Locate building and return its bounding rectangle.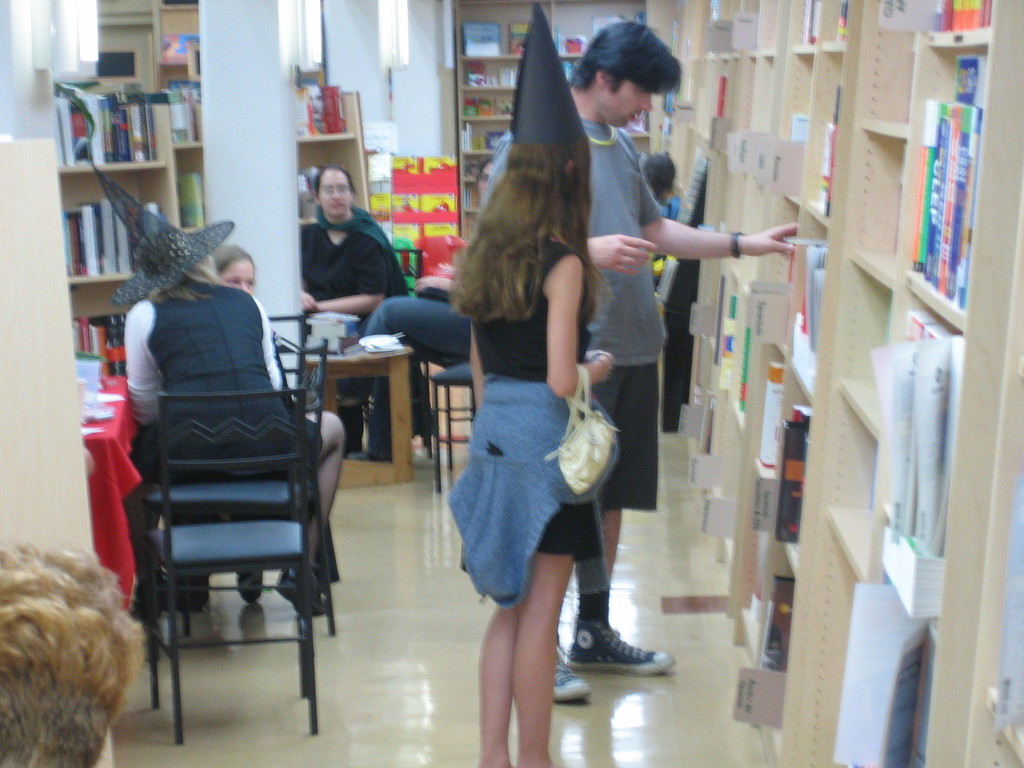
bbox(0, 0, 1023, 767).
